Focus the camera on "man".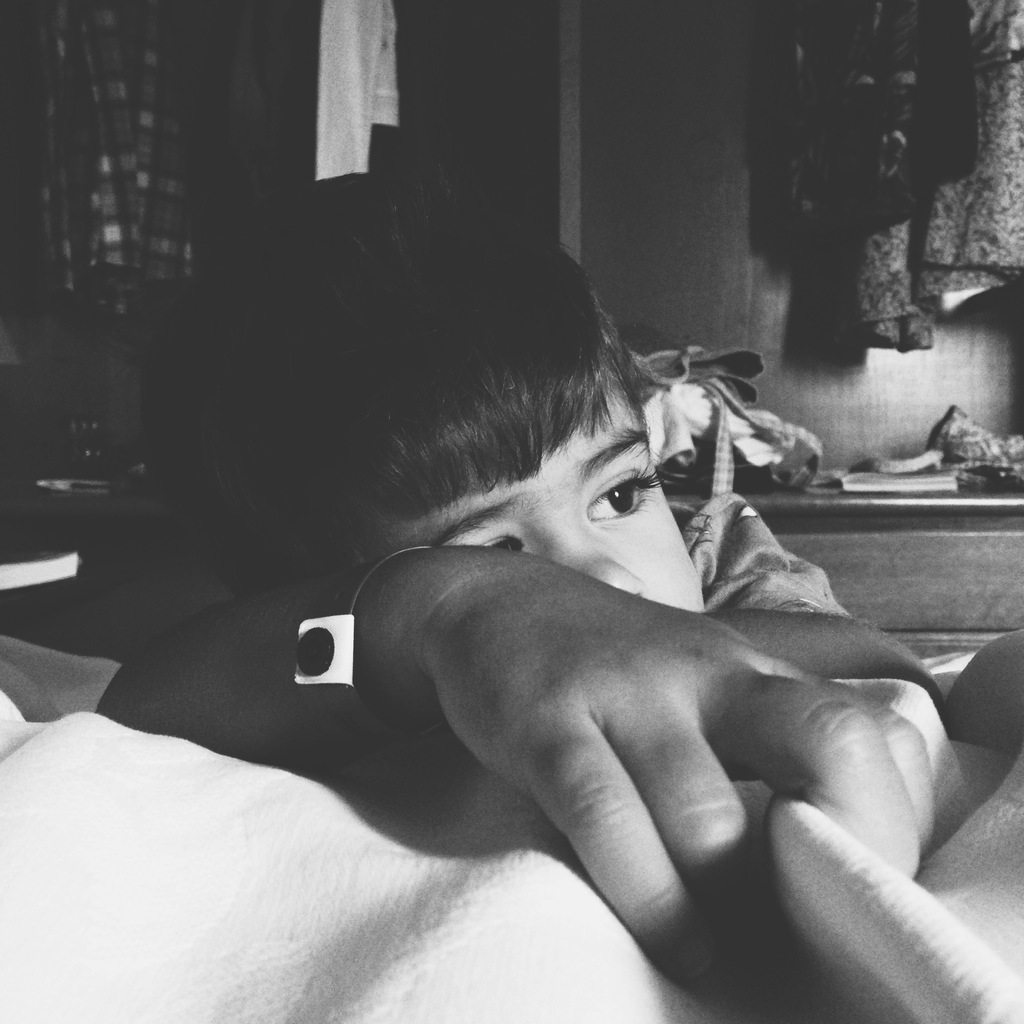
Focus region: <region>87, 164, 959, 989</region>.
